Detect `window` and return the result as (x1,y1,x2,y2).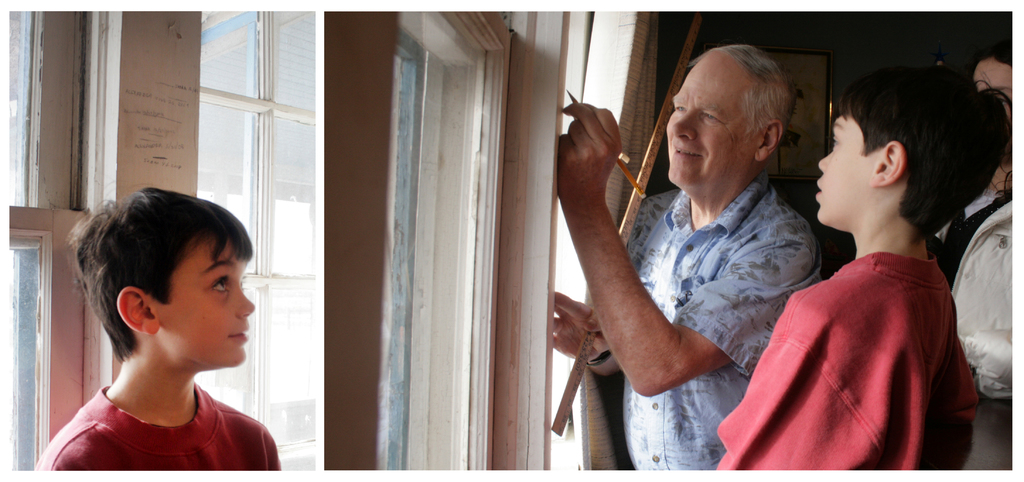
(94,6,584,478).
